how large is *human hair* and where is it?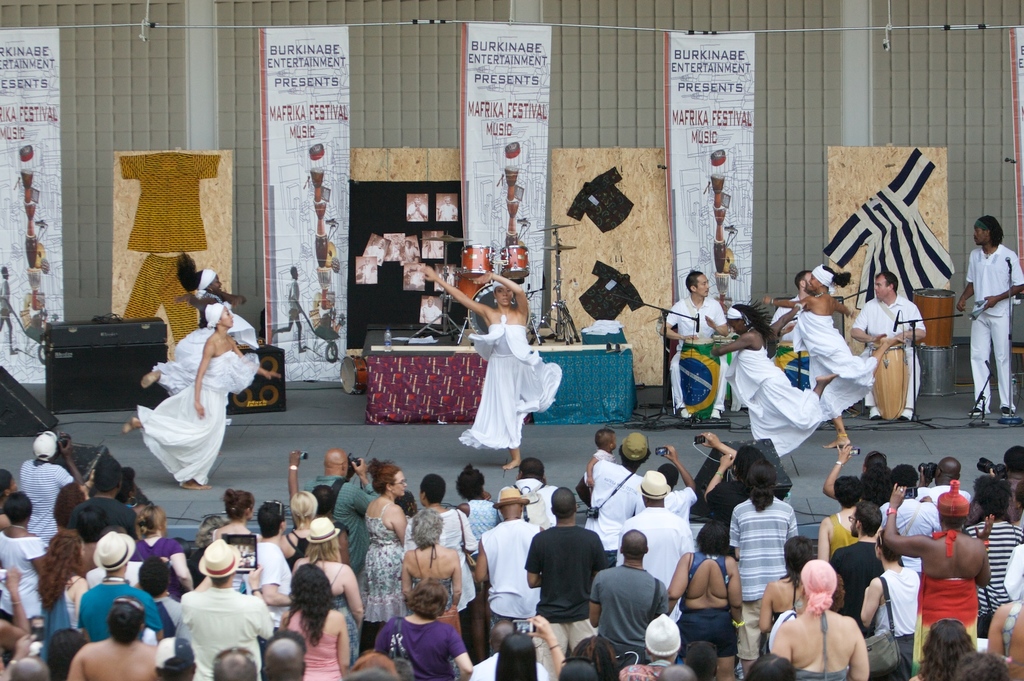
Bounding box: BBox(940, 514, 967, 533).
